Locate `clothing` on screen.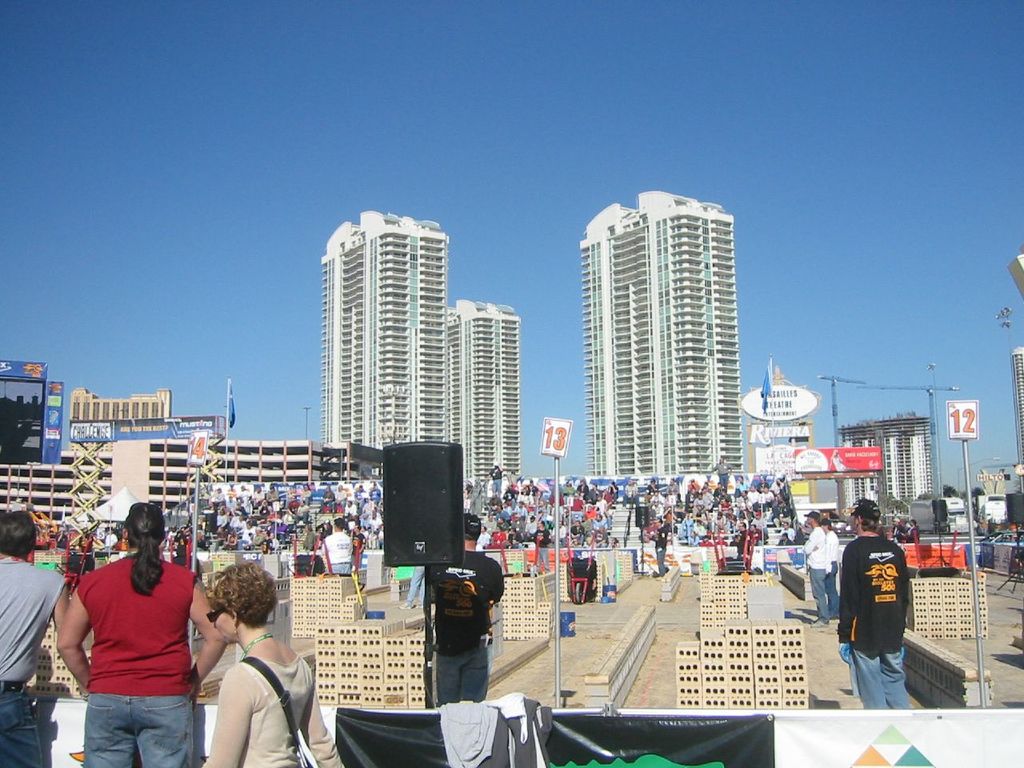
On screen at [65, 545, 198, 742].
